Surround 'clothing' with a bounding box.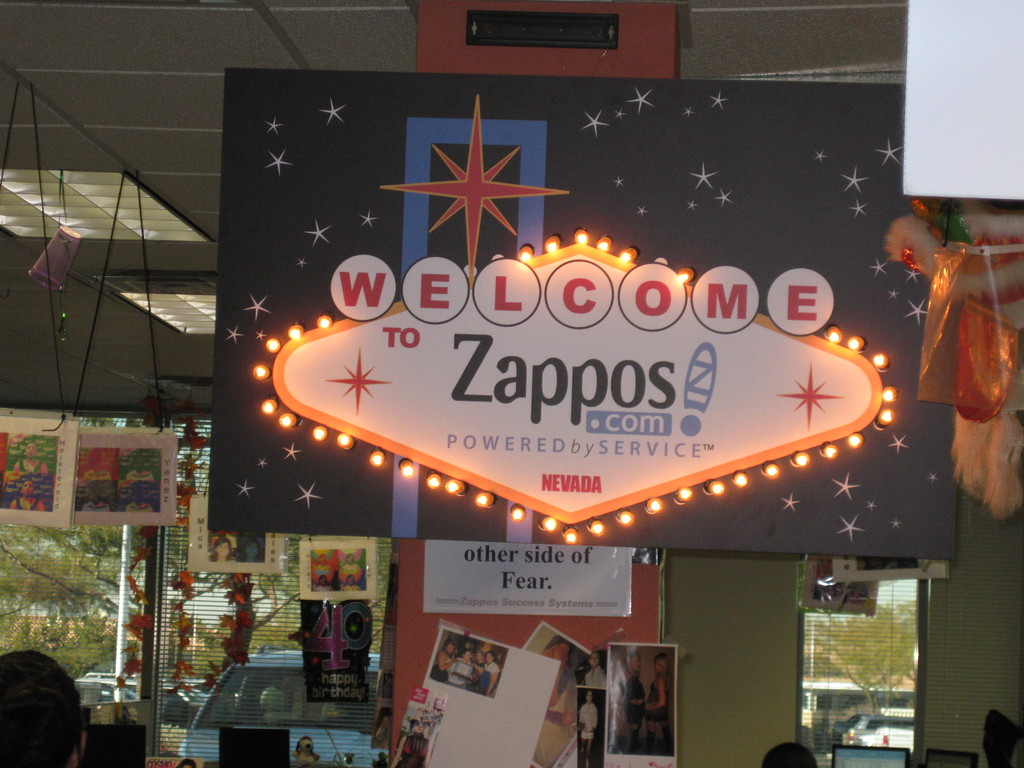
region(477, 661, 502, 697).
